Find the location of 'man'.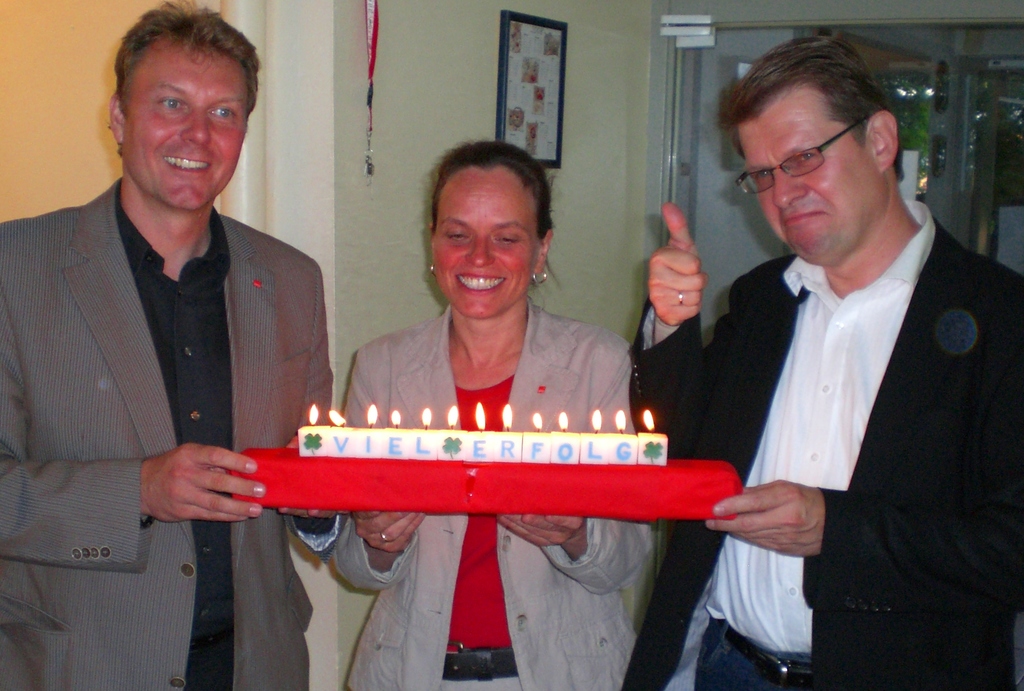
Location: BBox(0, 3, 358, 690).
